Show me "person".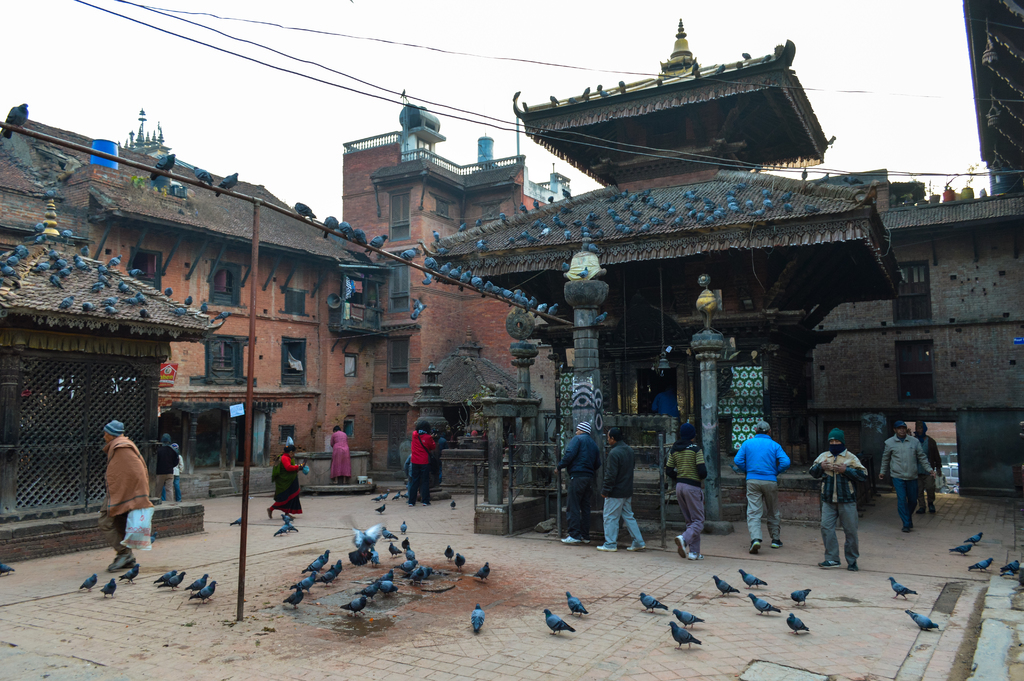
"person" is here: detection(796, 432, 882, 570).
